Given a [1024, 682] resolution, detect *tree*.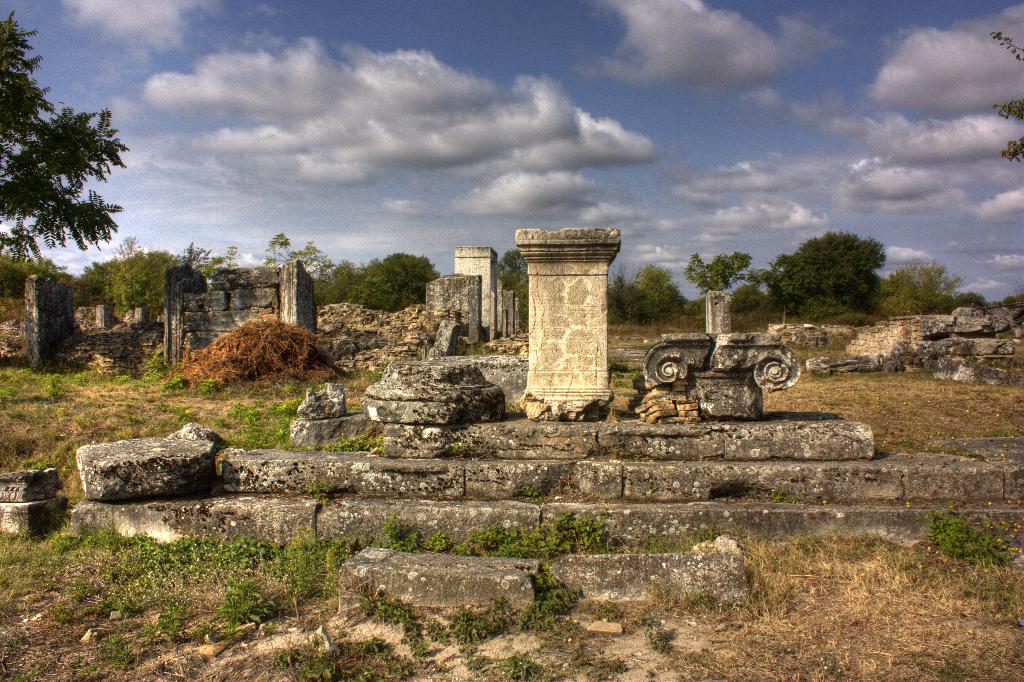
<box>187,244,255,270</box>.
